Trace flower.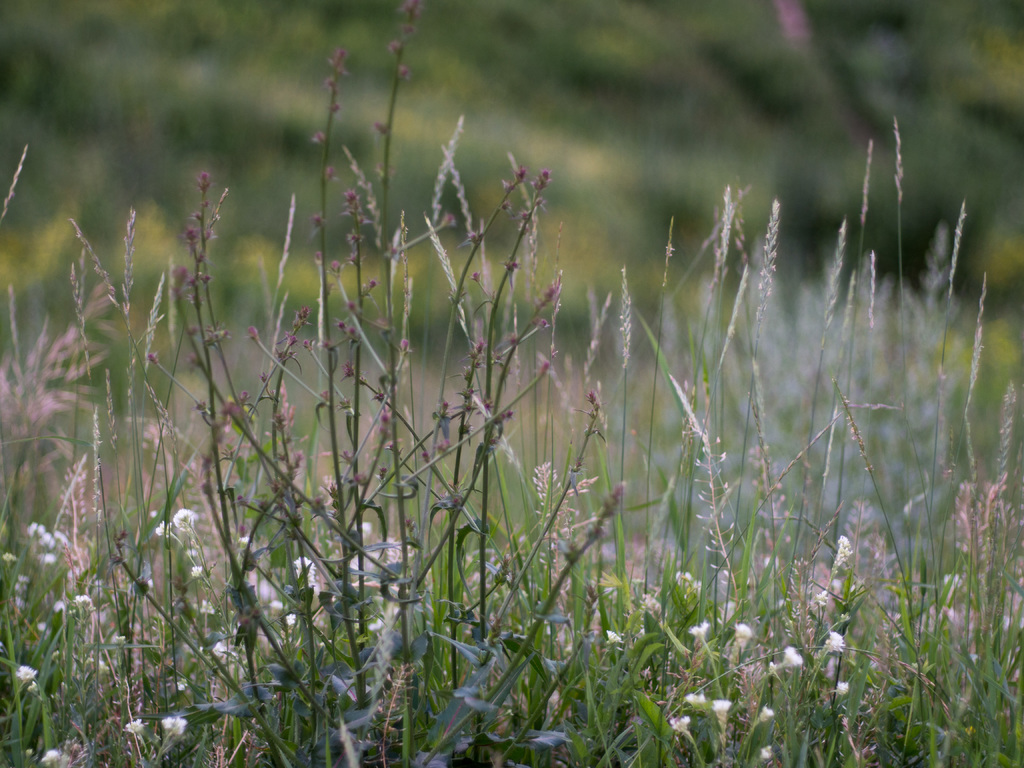
Traced to [x1=757, y1=707, x2=777, y2=721].
